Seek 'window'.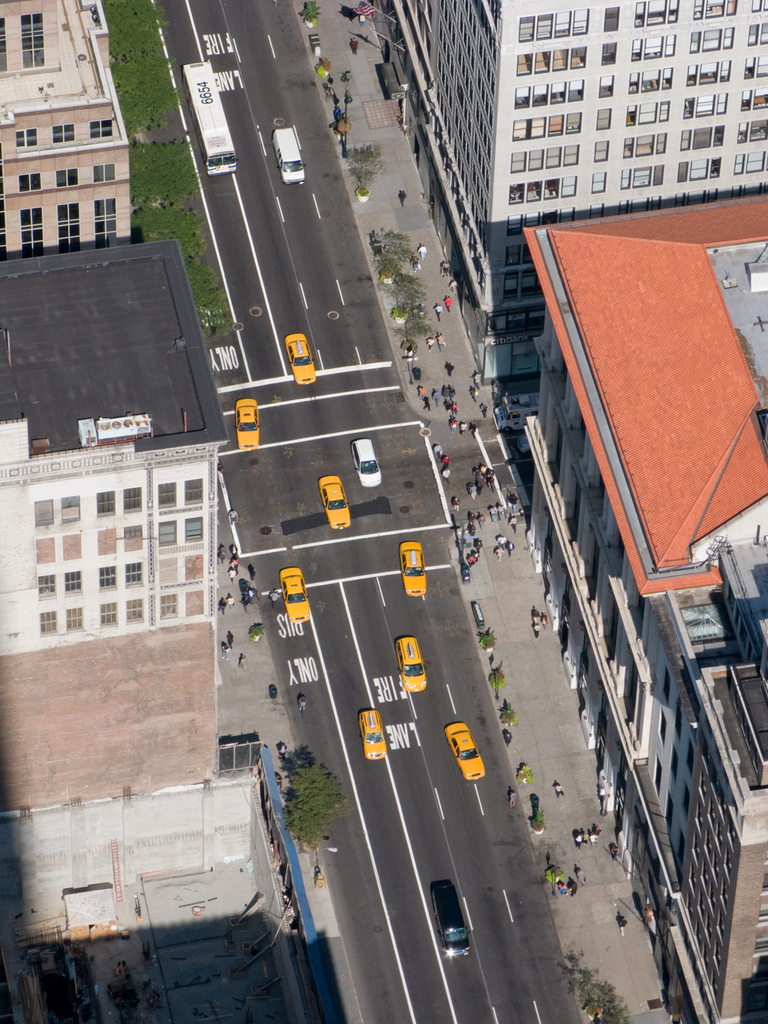
left=689, top=63, right=691, bottom=83.
